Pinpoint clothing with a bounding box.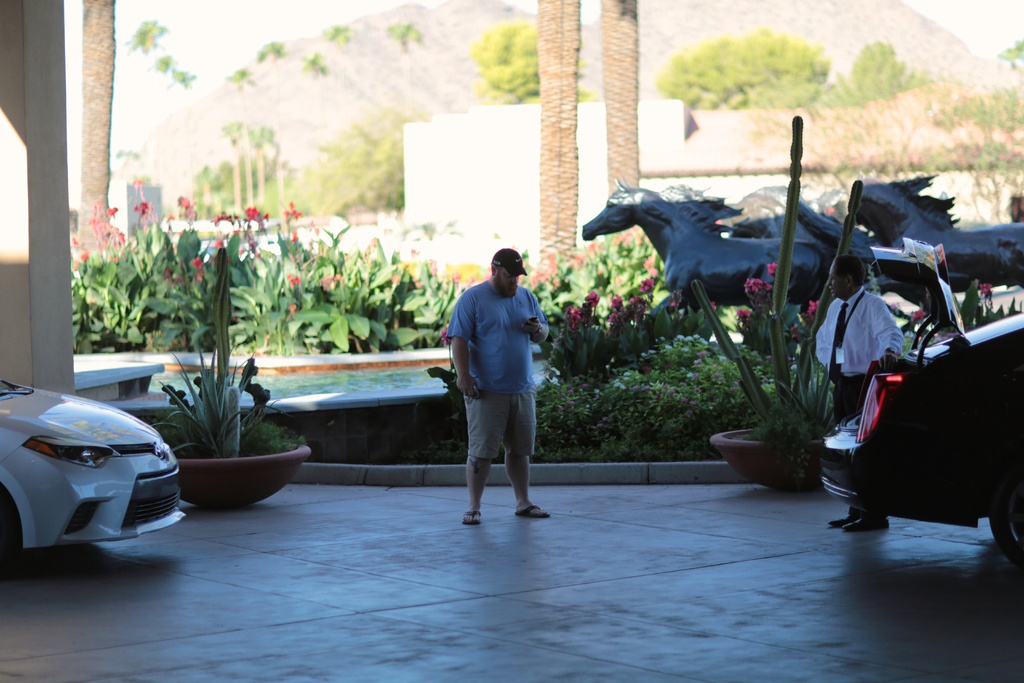
l=803, t=286, r=911, b=525.
